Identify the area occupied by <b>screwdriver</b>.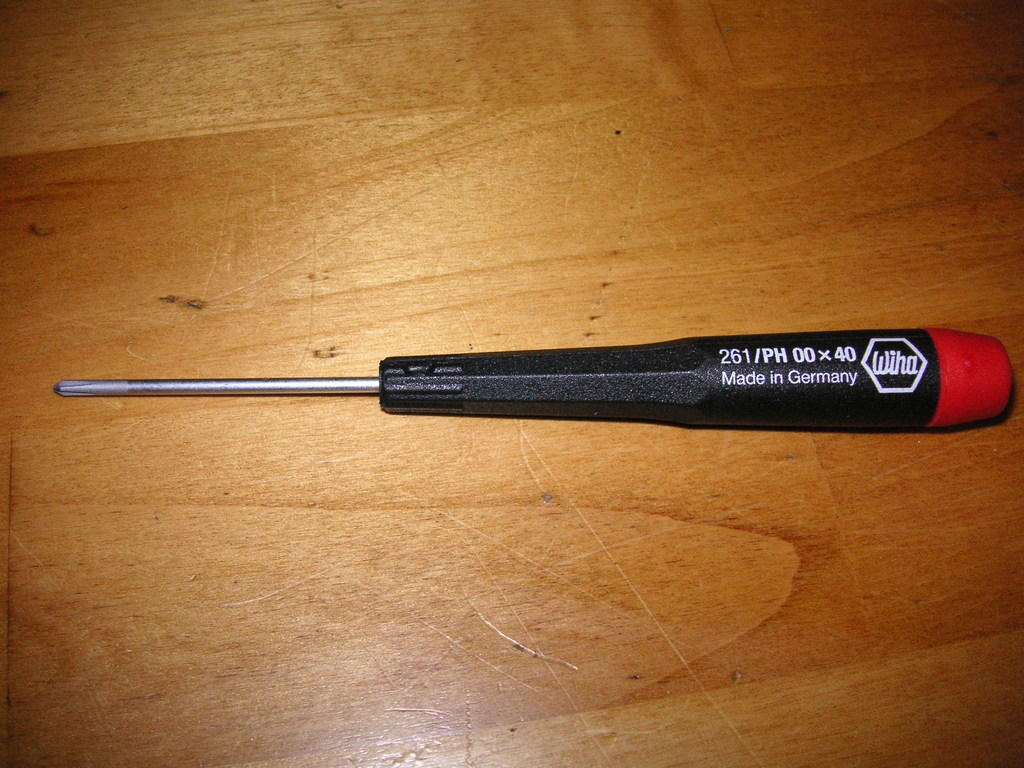
Area: (52, 321, 1009, 433).
